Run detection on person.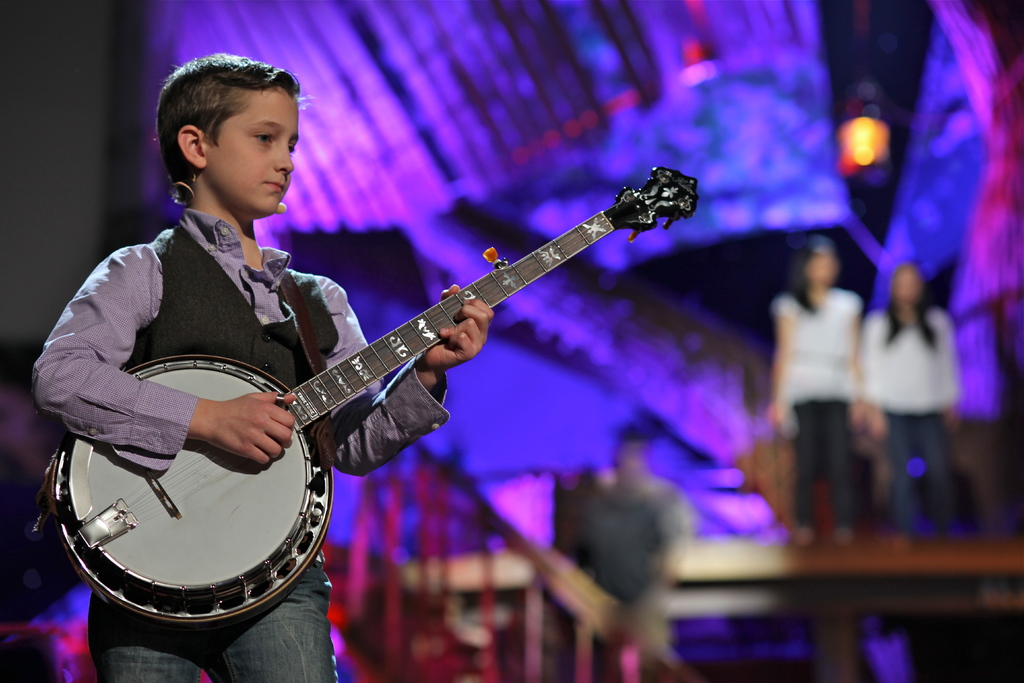
Result: (x1=776, y1=231, x2=879, y2=545).
